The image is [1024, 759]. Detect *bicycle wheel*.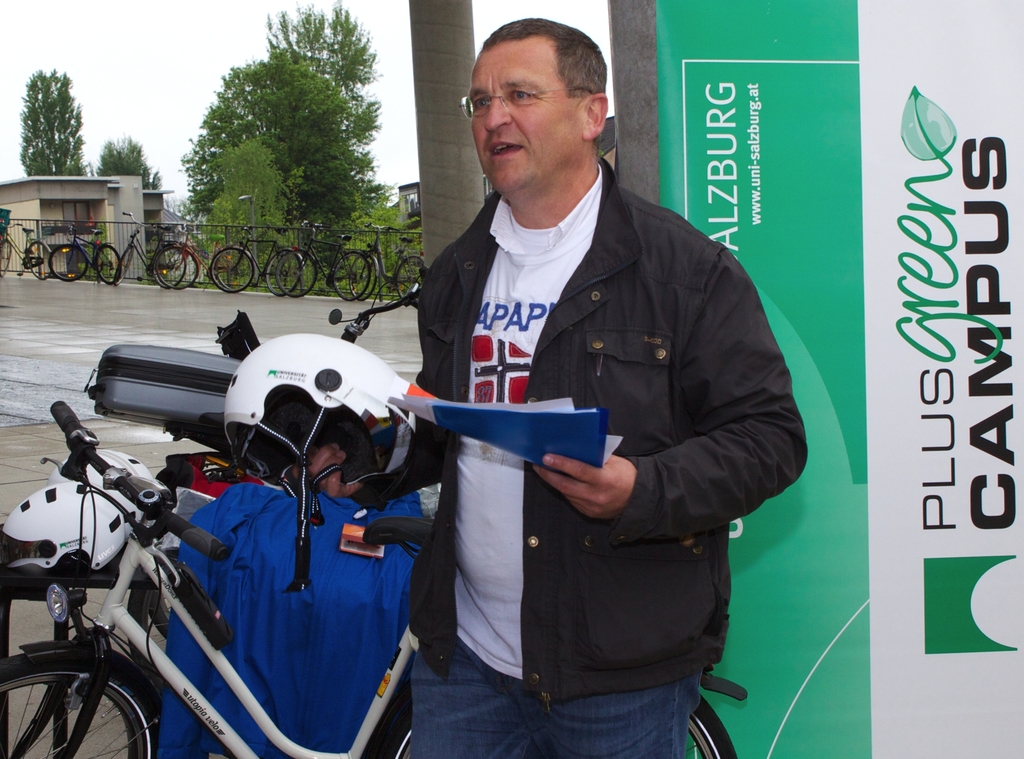
Detection: 385, 699, 735, 758.
